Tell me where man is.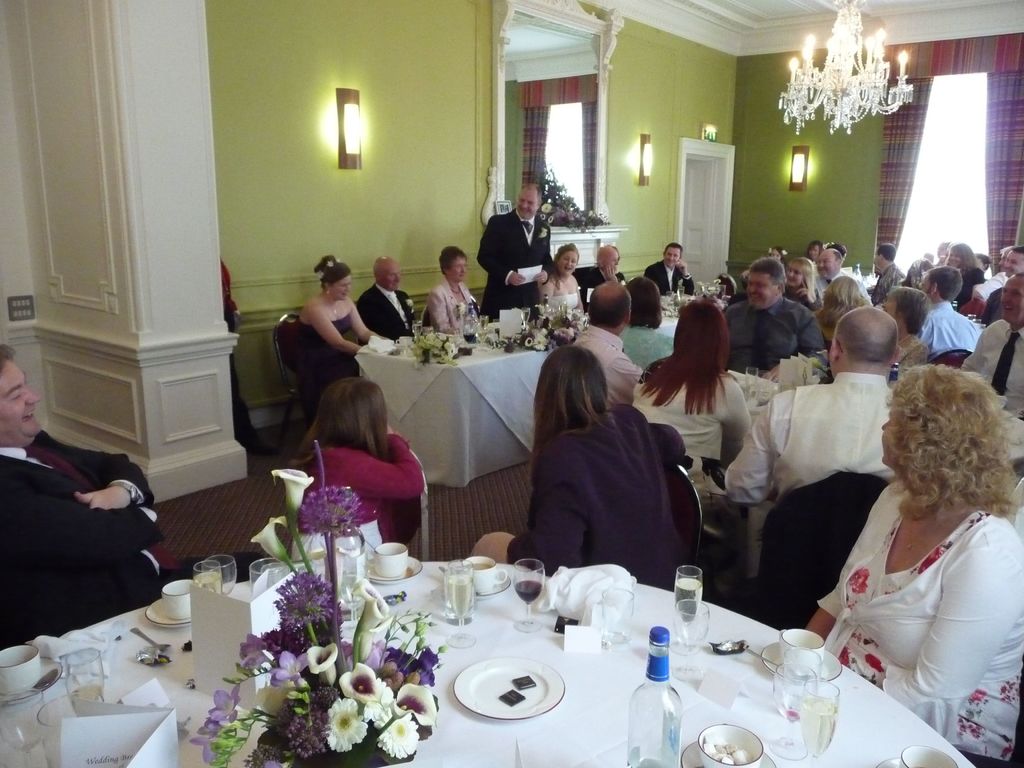
man is at <region>985, 242, 1023, 319</region>.
